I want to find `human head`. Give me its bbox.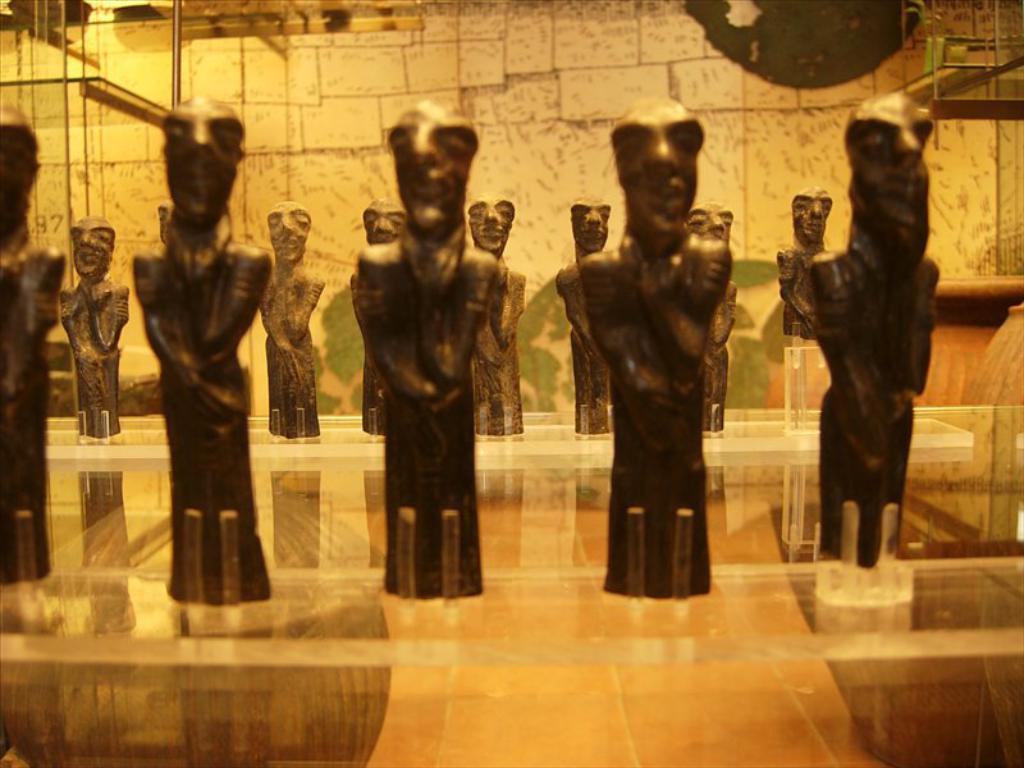
locate(159, 93, 247, 221).
